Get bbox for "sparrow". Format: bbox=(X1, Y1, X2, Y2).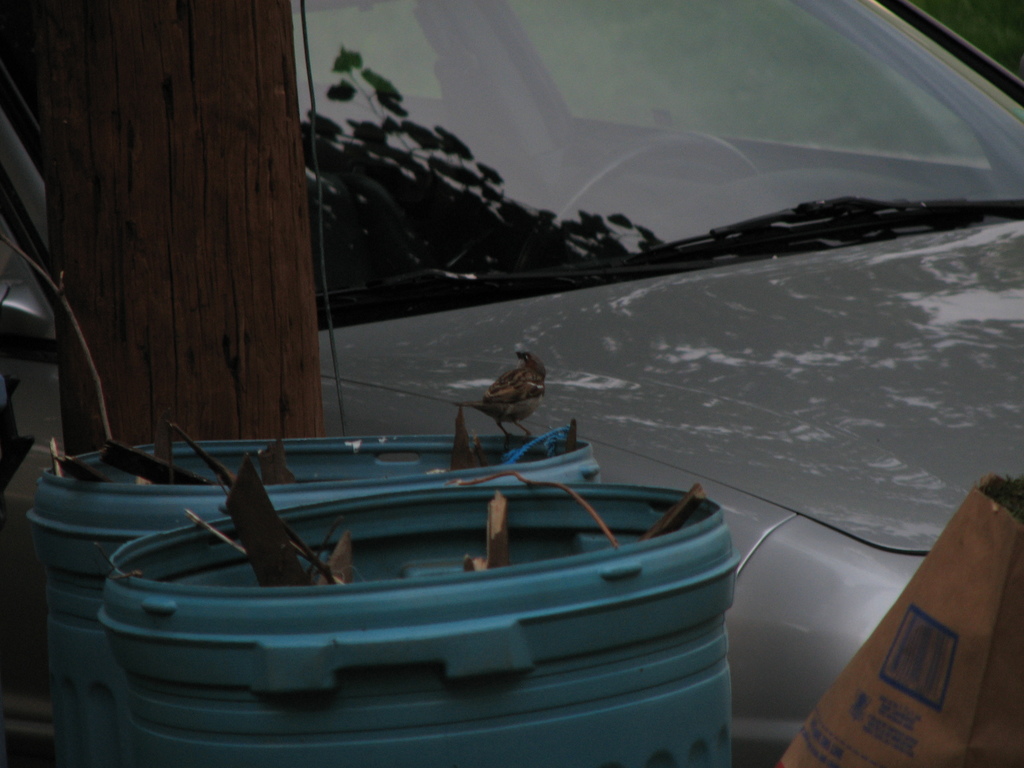
bbox=(467, 351, 550, 440).
